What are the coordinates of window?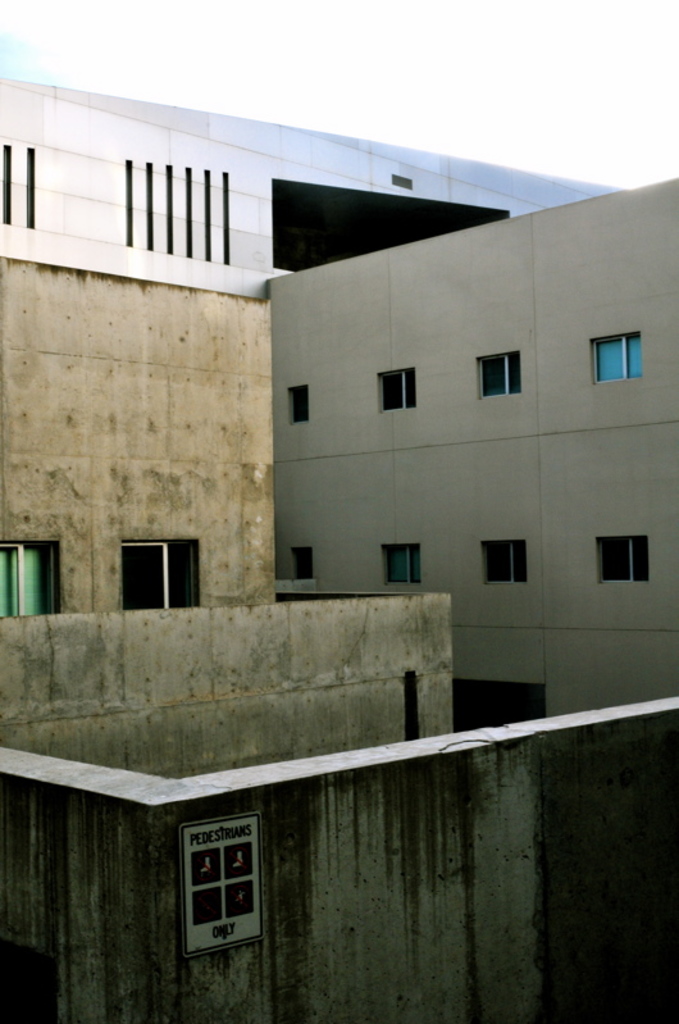
<region>602, 536, 651, 583</region>.
